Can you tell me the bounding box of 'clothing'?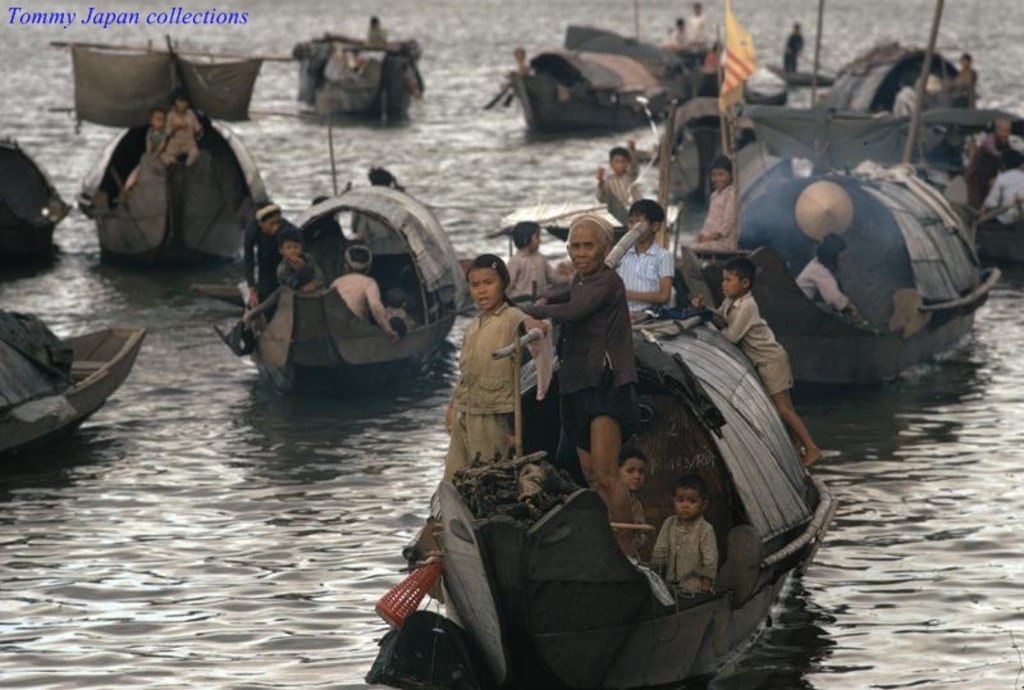
x1=951 y1=67 x2=979 y2=111.
